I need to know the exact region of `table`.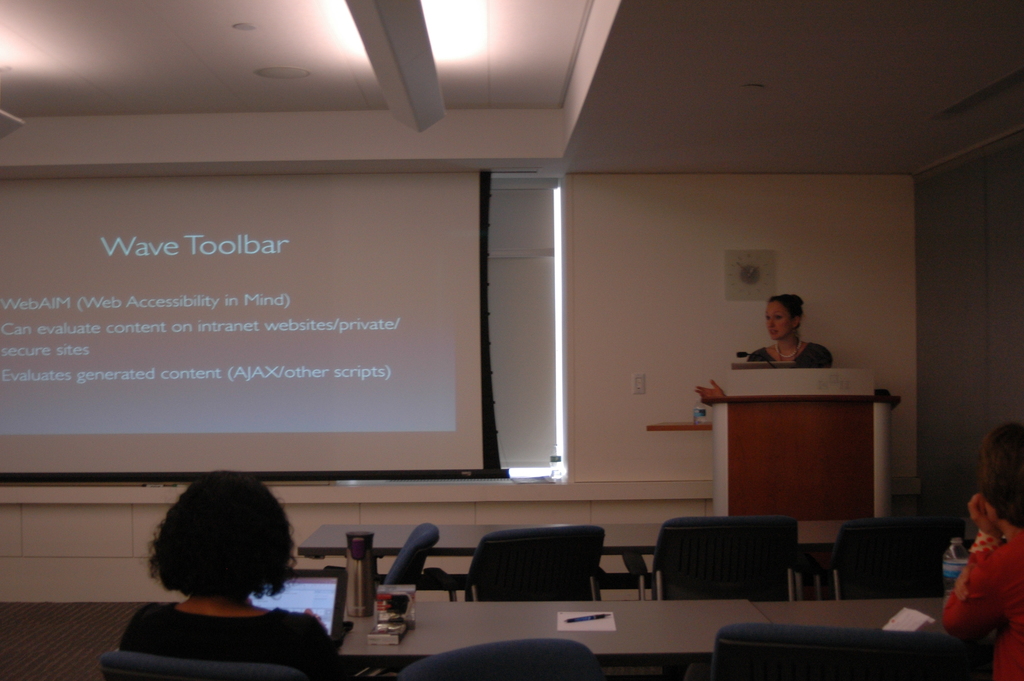
Region: [left=113, top=598, right=769, bottom=680].
